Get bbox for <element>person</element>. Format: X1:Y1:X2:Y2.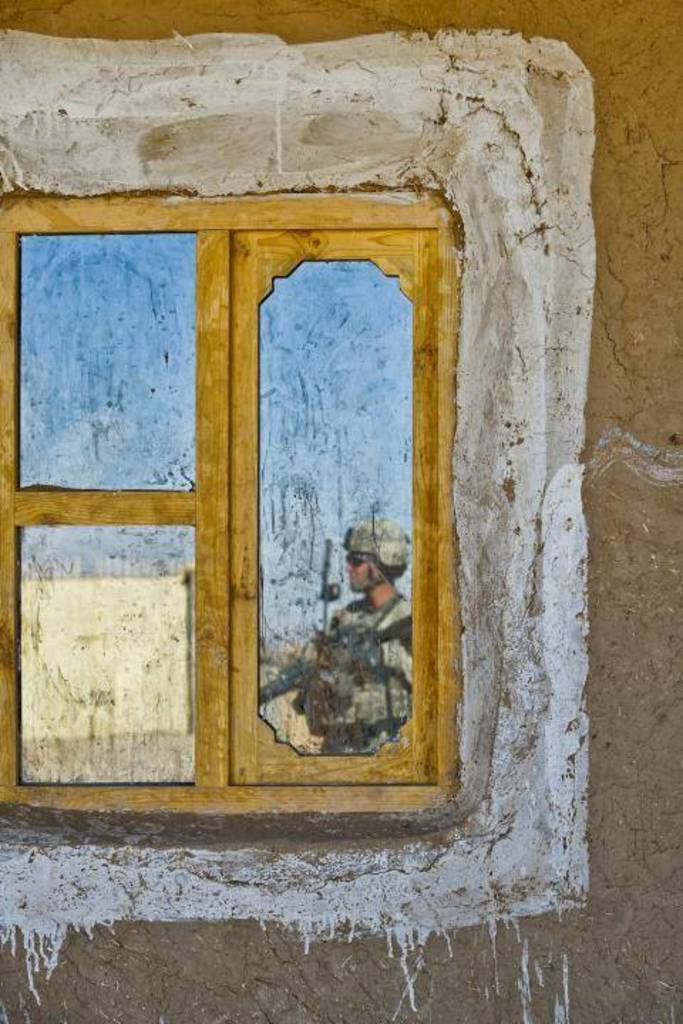
286:513:425:761.
